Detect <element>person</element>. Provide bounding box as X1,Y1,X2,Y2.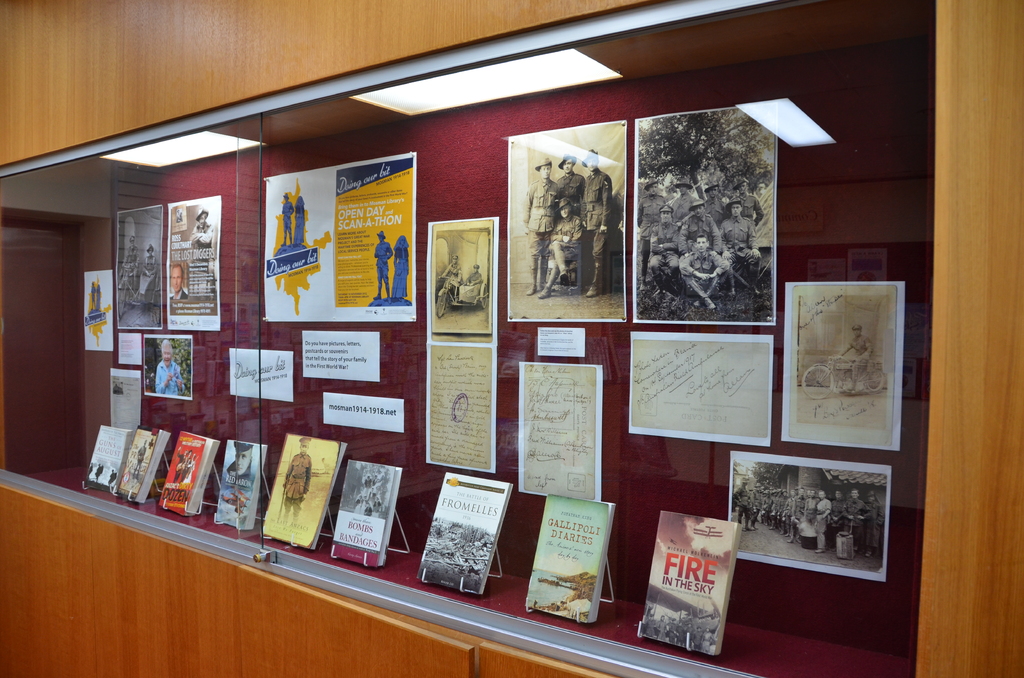
580,144,614,302.
